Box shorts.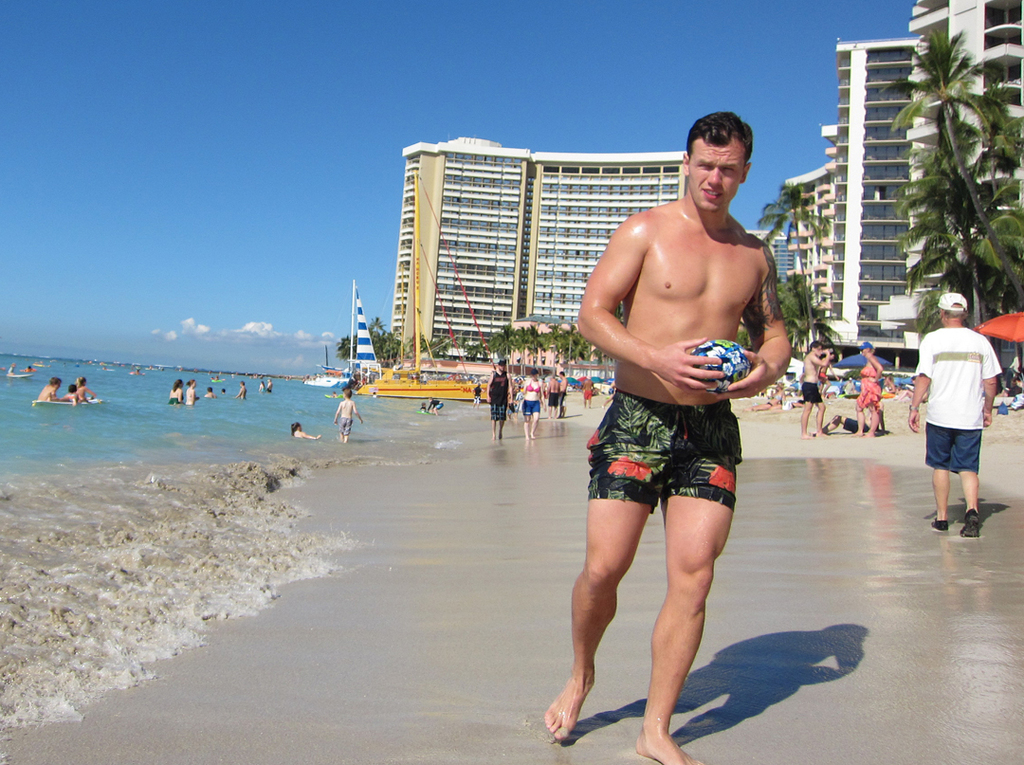
545, 392, 558, 406.
